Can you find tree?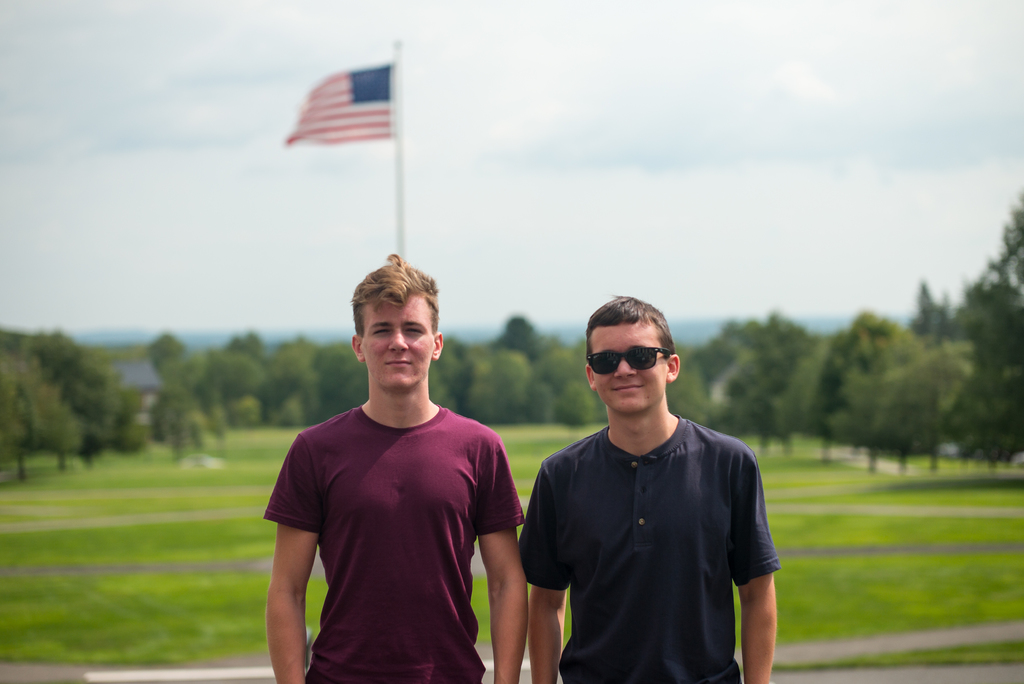
Yes, bounding box: locate(701, 315, 815, 431).
